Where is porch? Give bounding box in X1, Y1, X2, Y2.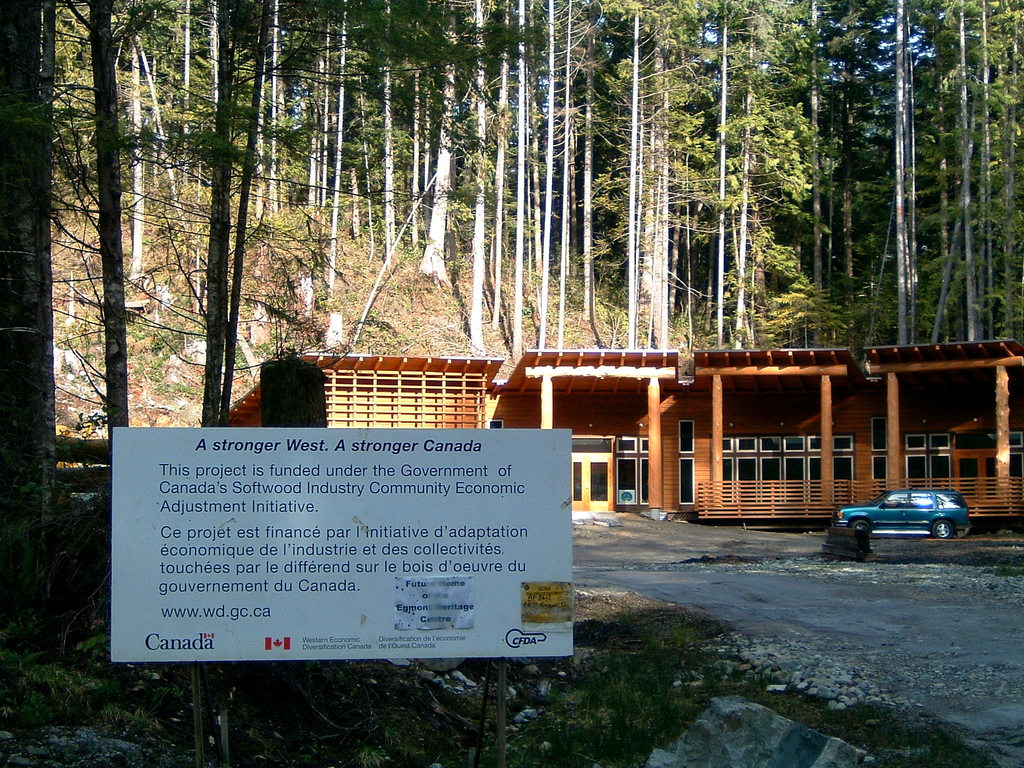
552, 429, 1023, 536.
